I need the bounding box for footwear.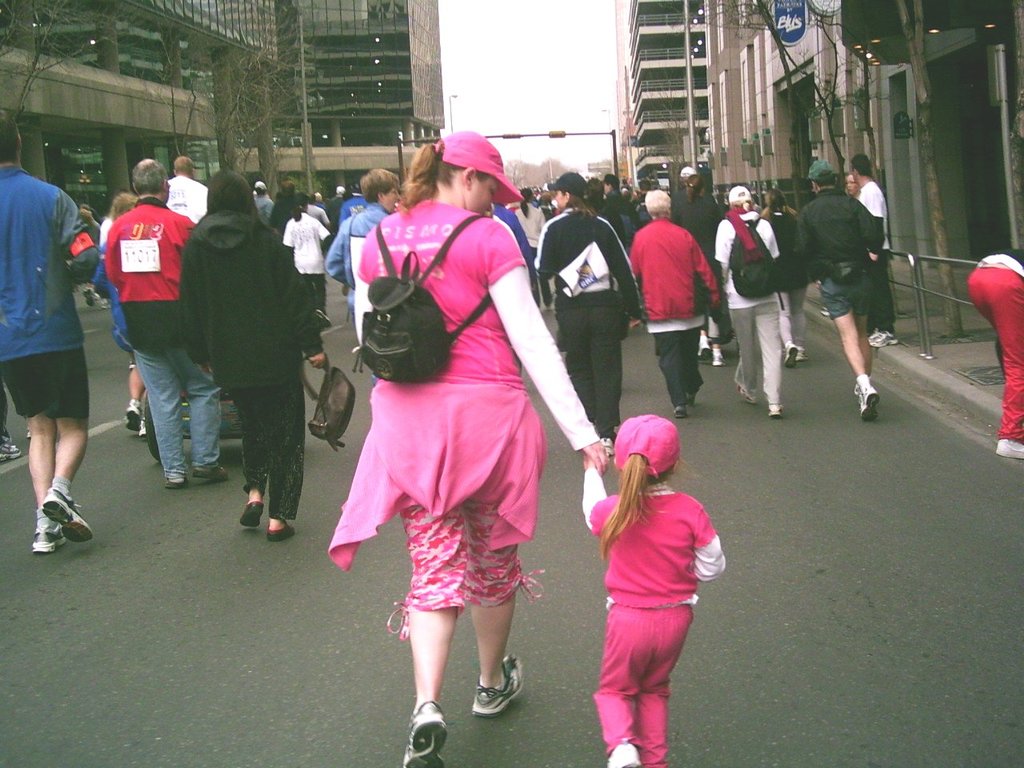
Here it is: crop(0, 438, 19, 464).
